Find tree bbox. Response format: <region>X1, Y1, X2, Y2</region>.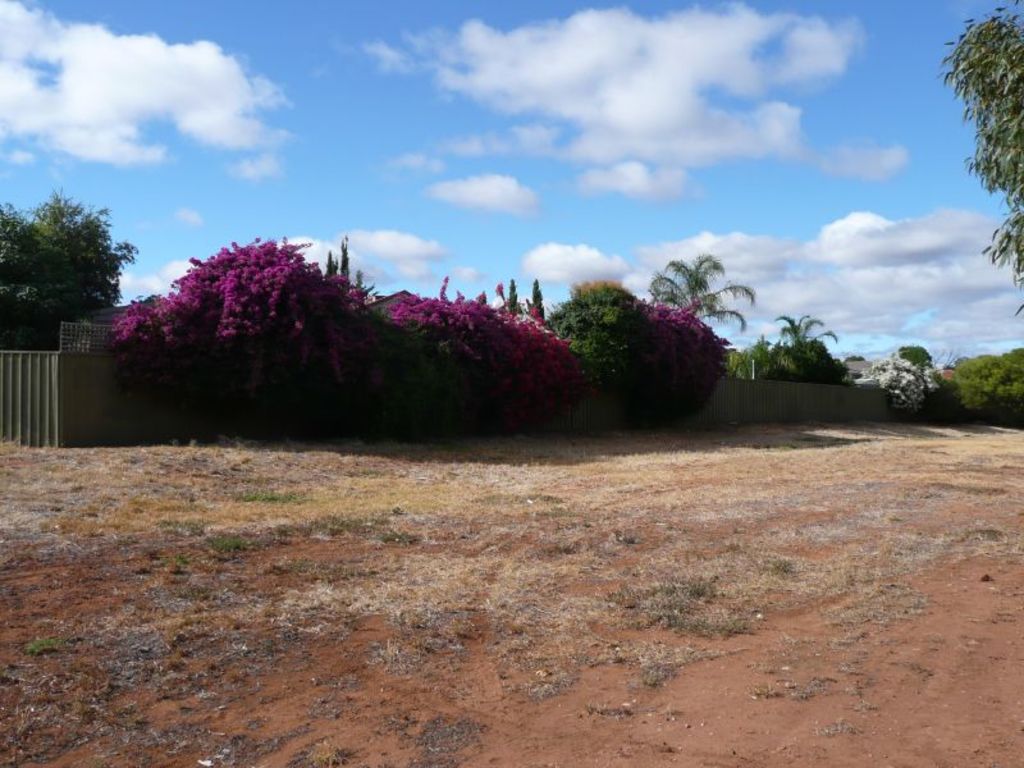
<region>356, 274, 584, 429</region>.
